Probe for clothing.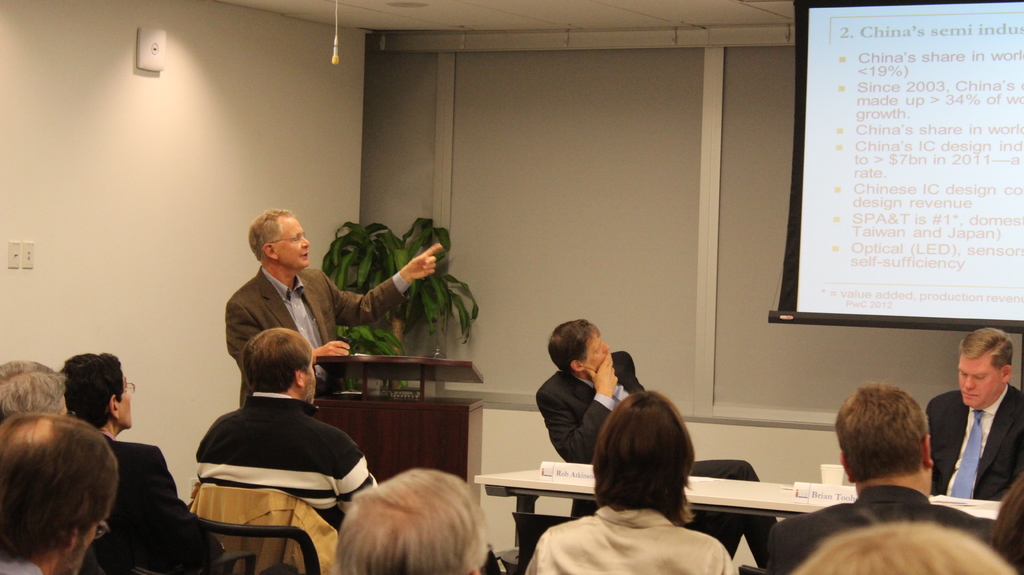
Probe result: 227,256,408,407.
